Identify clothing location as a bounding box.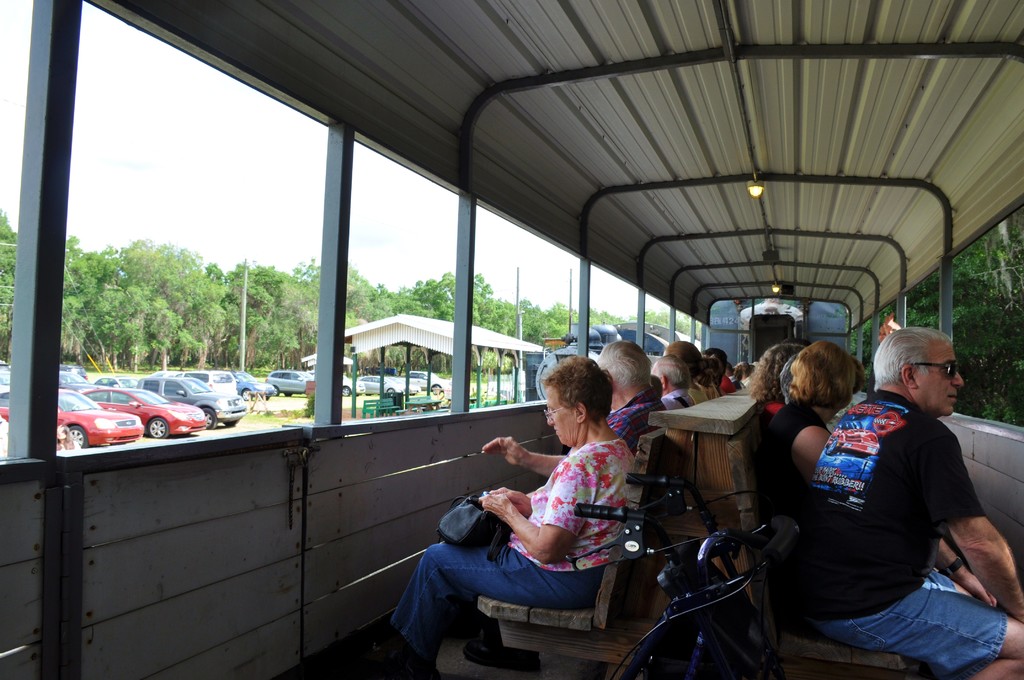
796,373,998,655.
